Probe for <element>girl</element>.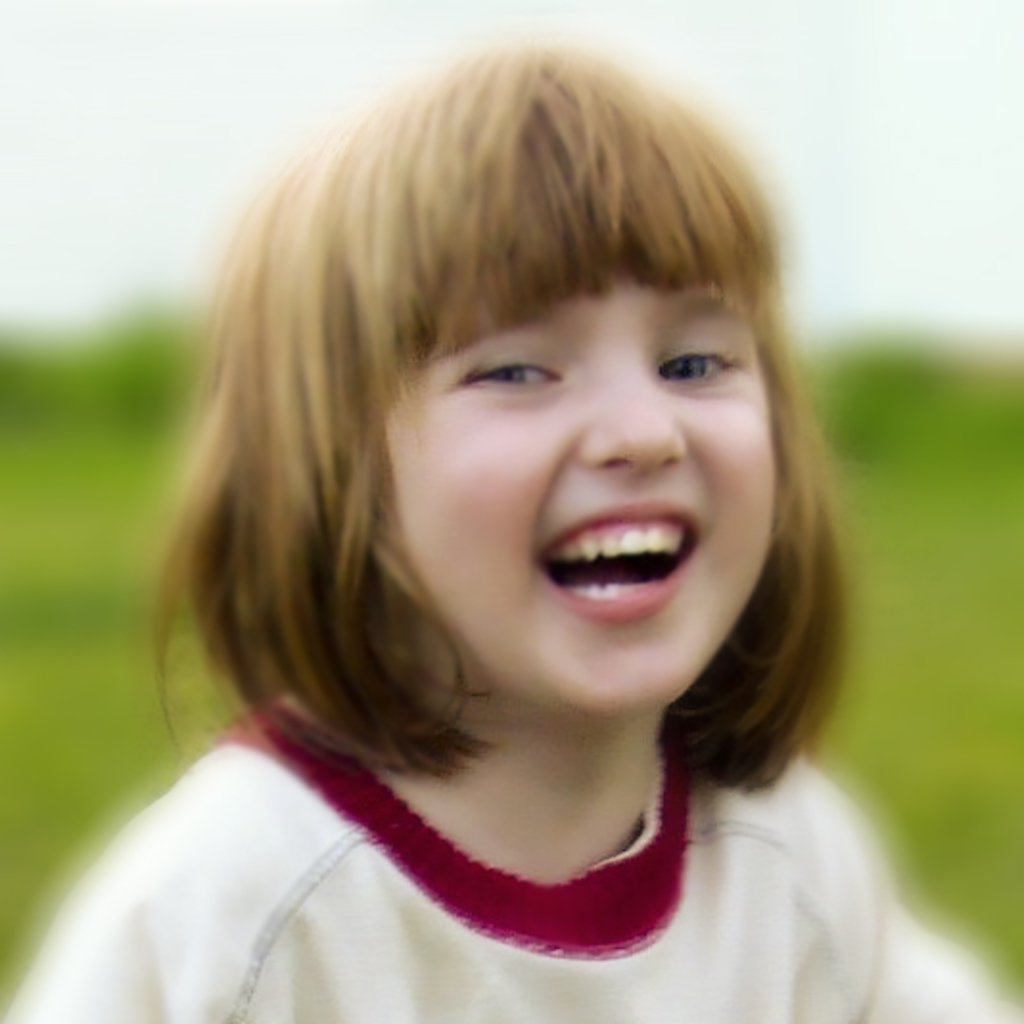
Probe result: bbox=[0, 21, 1012, 1022].
